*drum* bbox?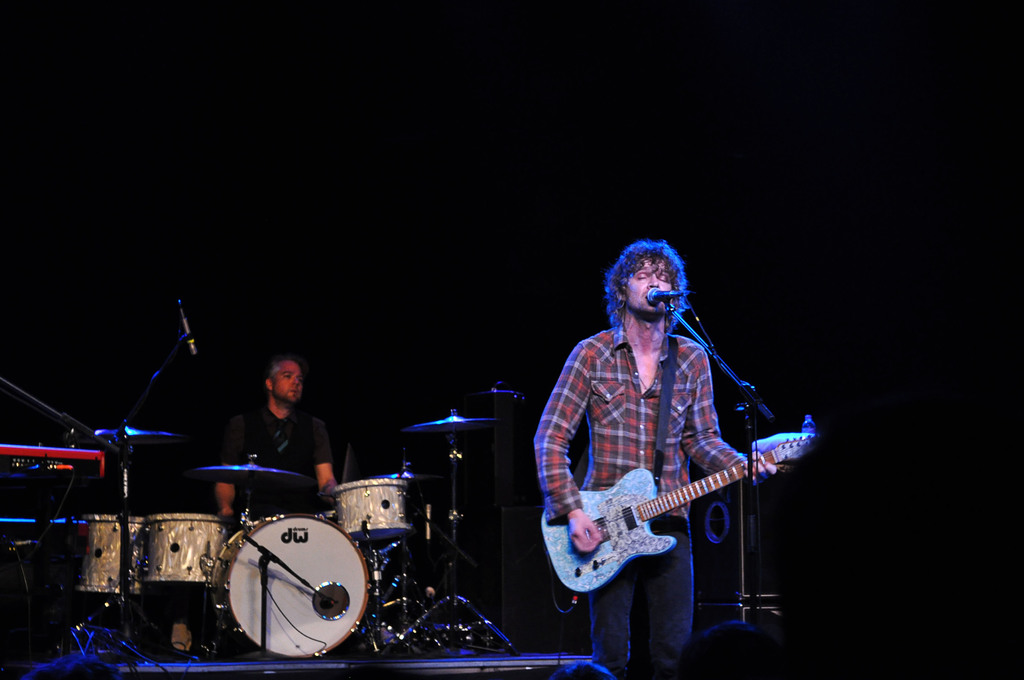
x1=205, y1=511, x2=378, y2=661
